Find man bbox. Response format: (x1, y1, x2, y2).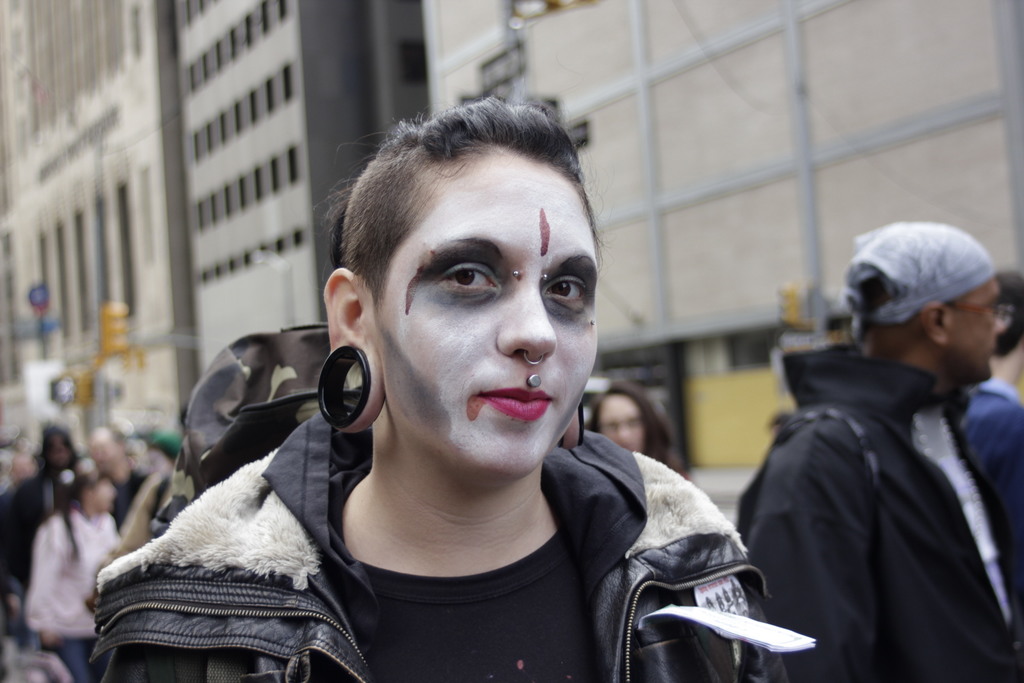
(961, 265, 1023, 609).
